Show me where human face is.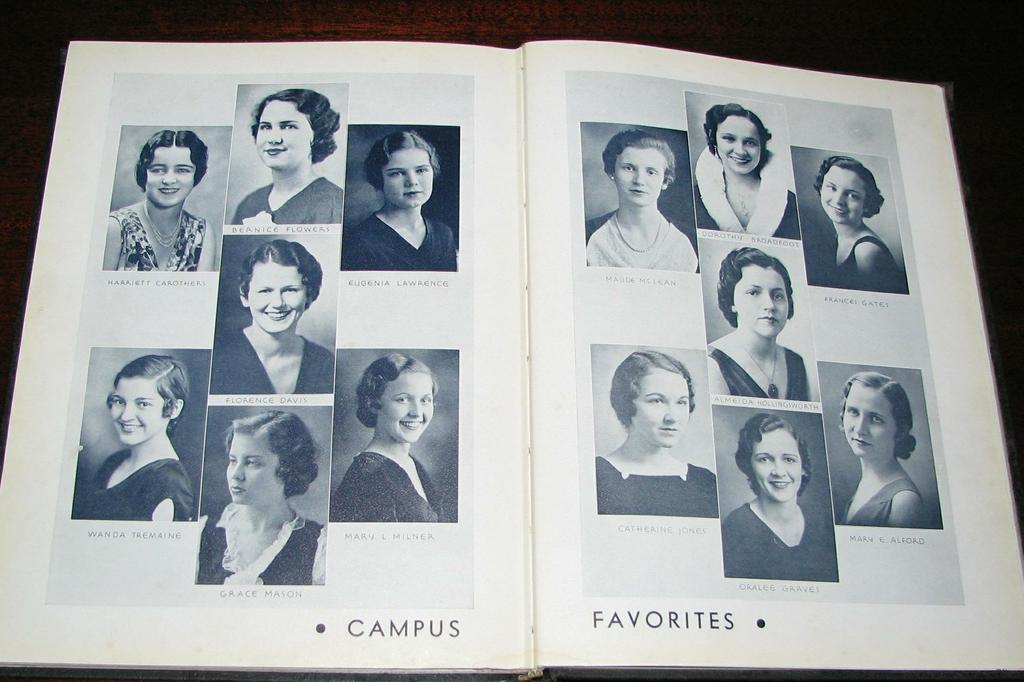
human face is at BBox(822, 163, 869, 225).
